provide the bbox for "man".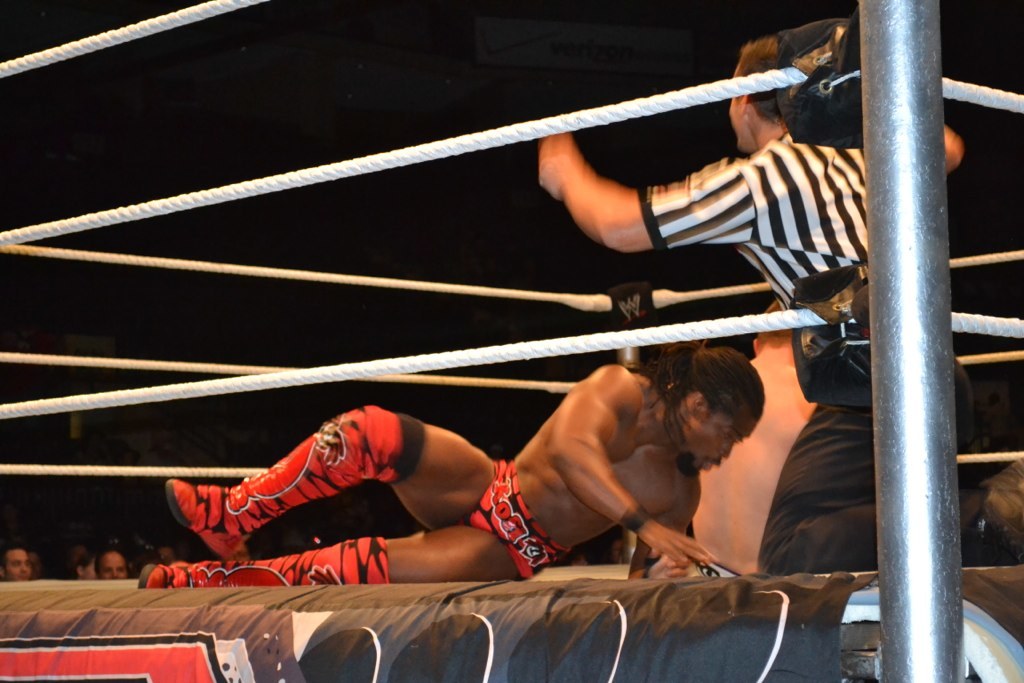
<box>690,298,817,572</box>.
